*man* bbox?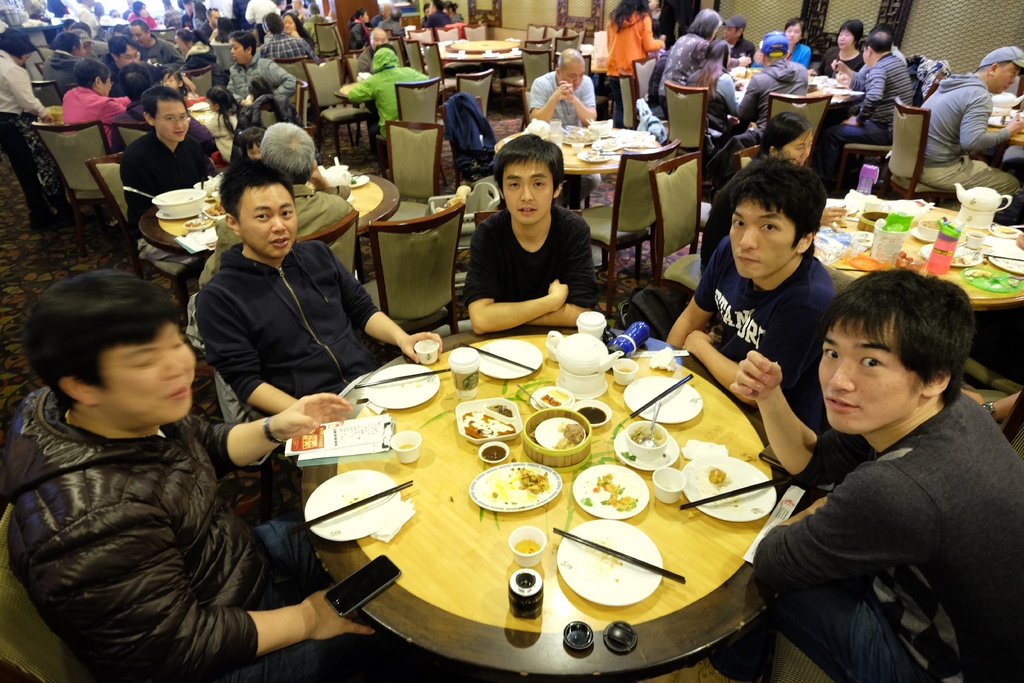
region(657, 157, 843, 397)
